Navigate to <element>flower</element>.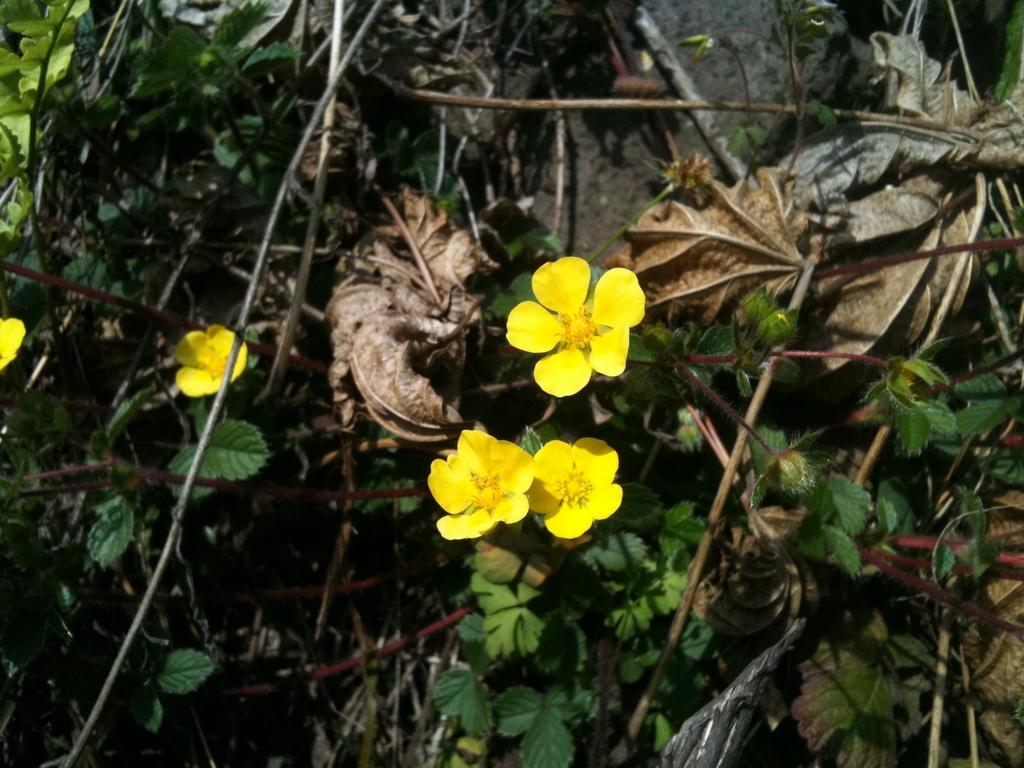
Navigation target: bbox=(500, 255, 650, 393).
